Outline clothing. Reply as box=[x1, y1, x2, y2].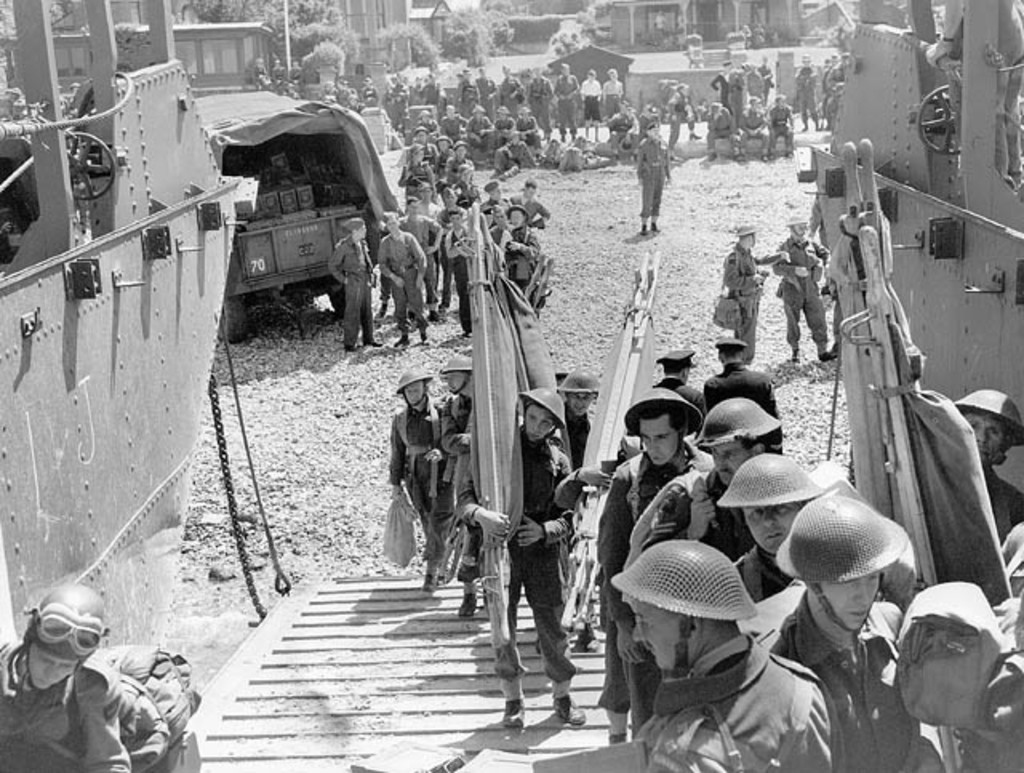
box=[480, 440, 594, 643].
